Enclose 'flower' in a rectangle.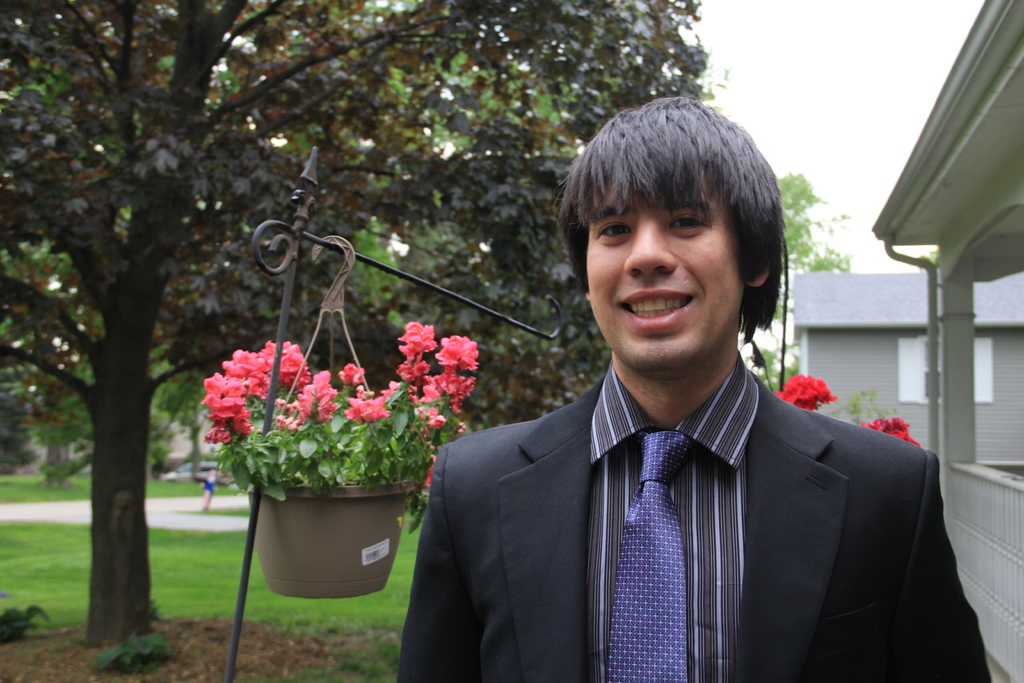
pyautogui.locateOnScreen(855, 415, 930, 448).
